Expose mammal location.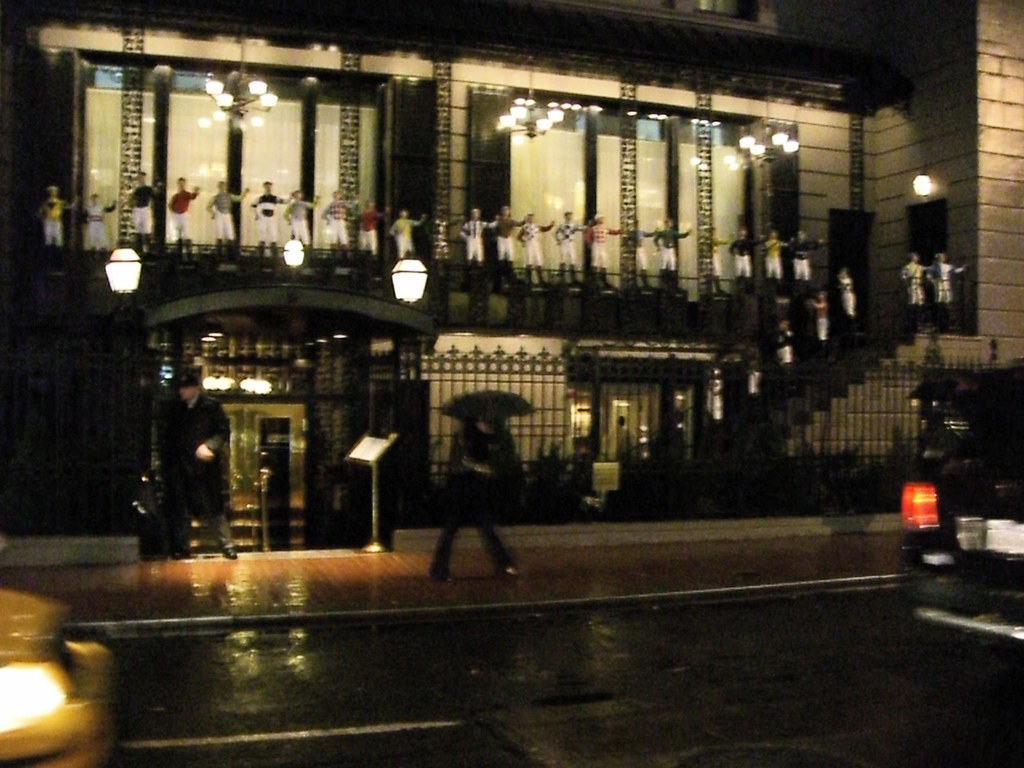
Exposed at Rect(728, 220, 759, 292).
